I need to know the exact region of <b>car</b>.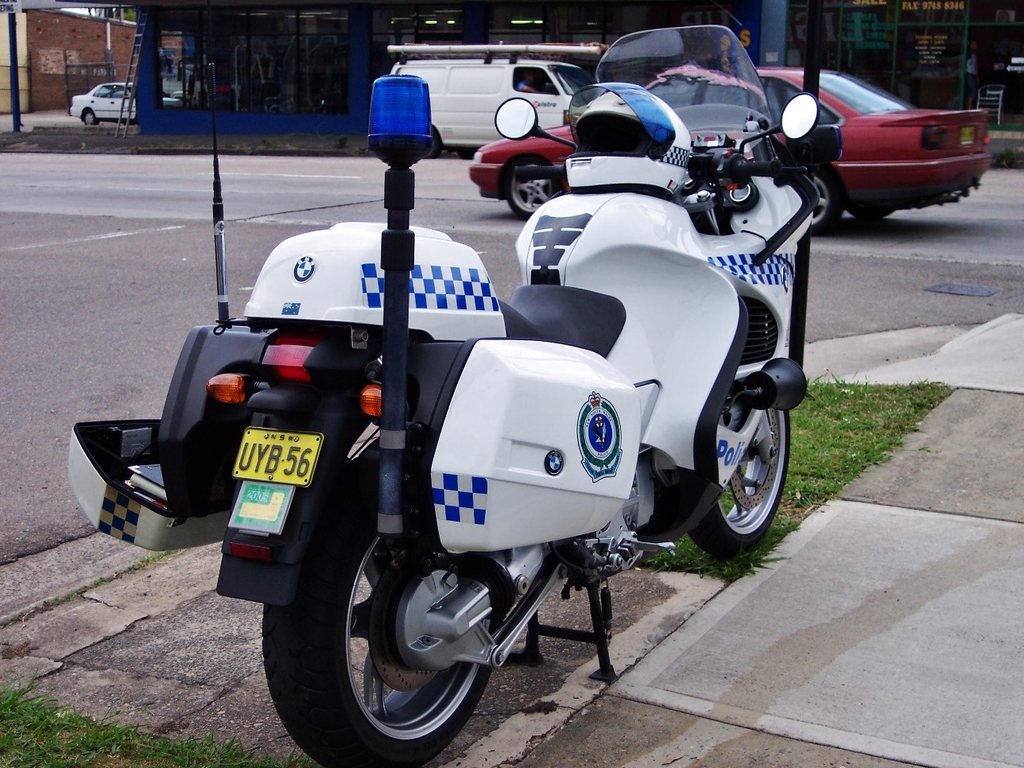
Region: select_region(69, 81, 180, 125).
